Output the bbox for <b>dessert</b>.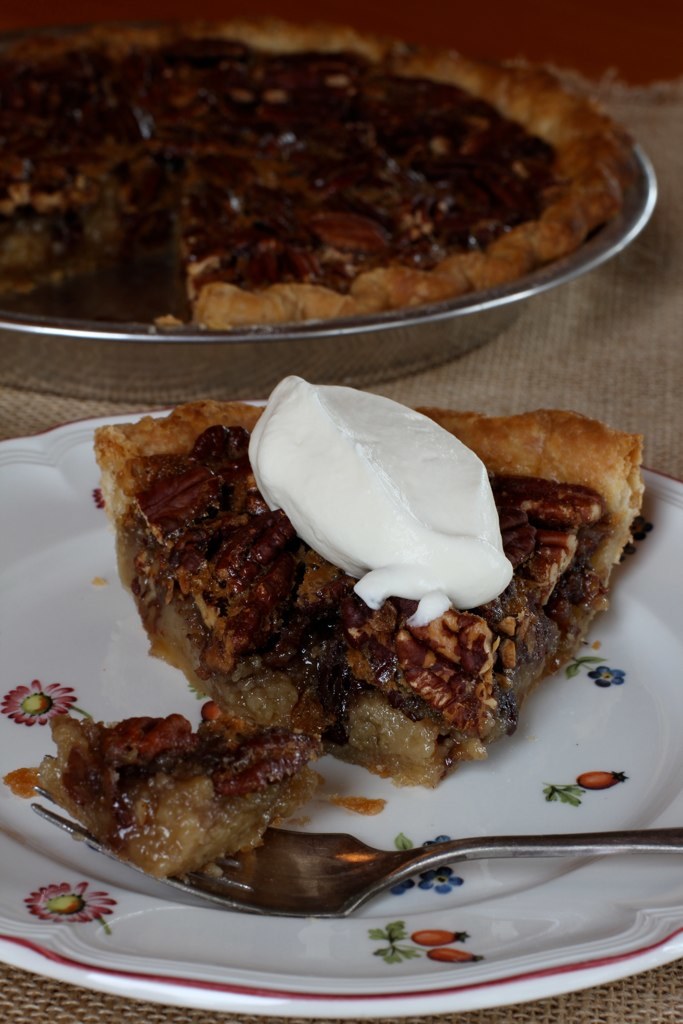
[left=0, top=7, right=636, bottom=328].
